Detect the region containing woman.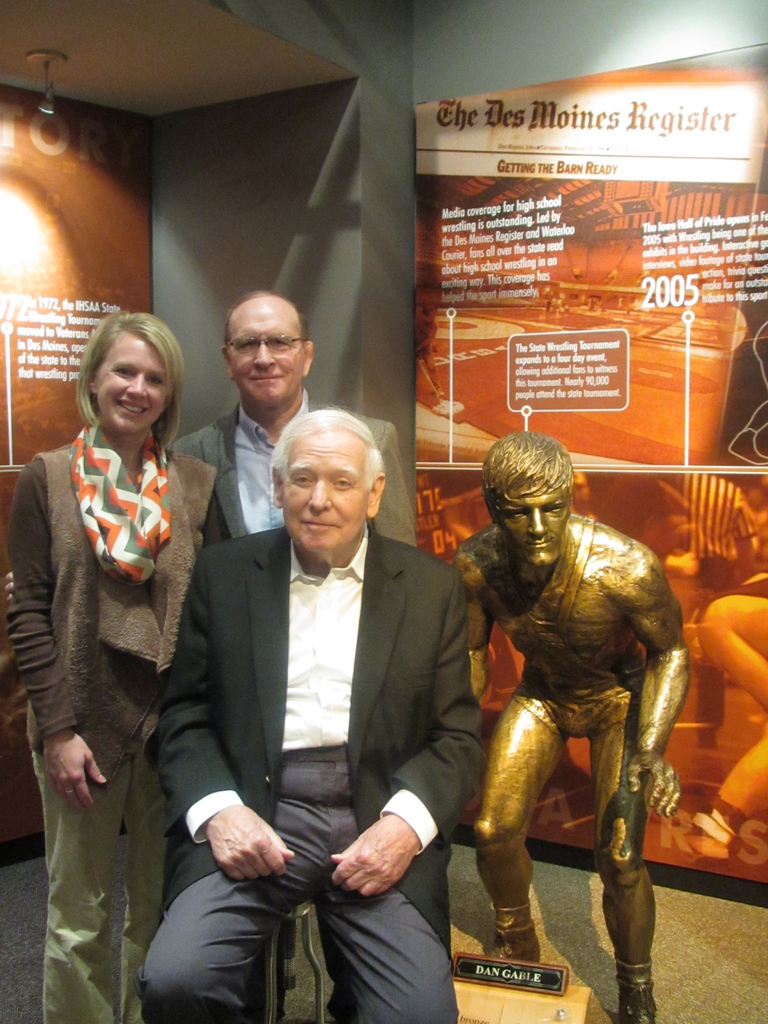
(x1=6, y1=315, x2=236, y2=1023).
